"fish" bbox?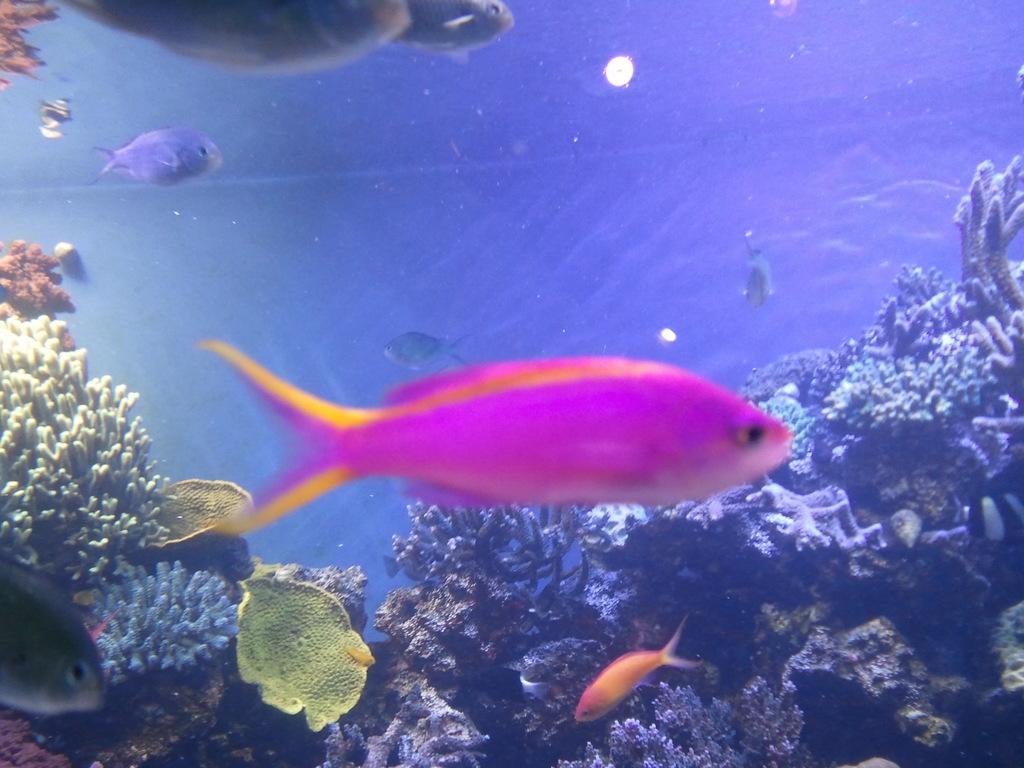
bbox(0, 554, 108, 714)
